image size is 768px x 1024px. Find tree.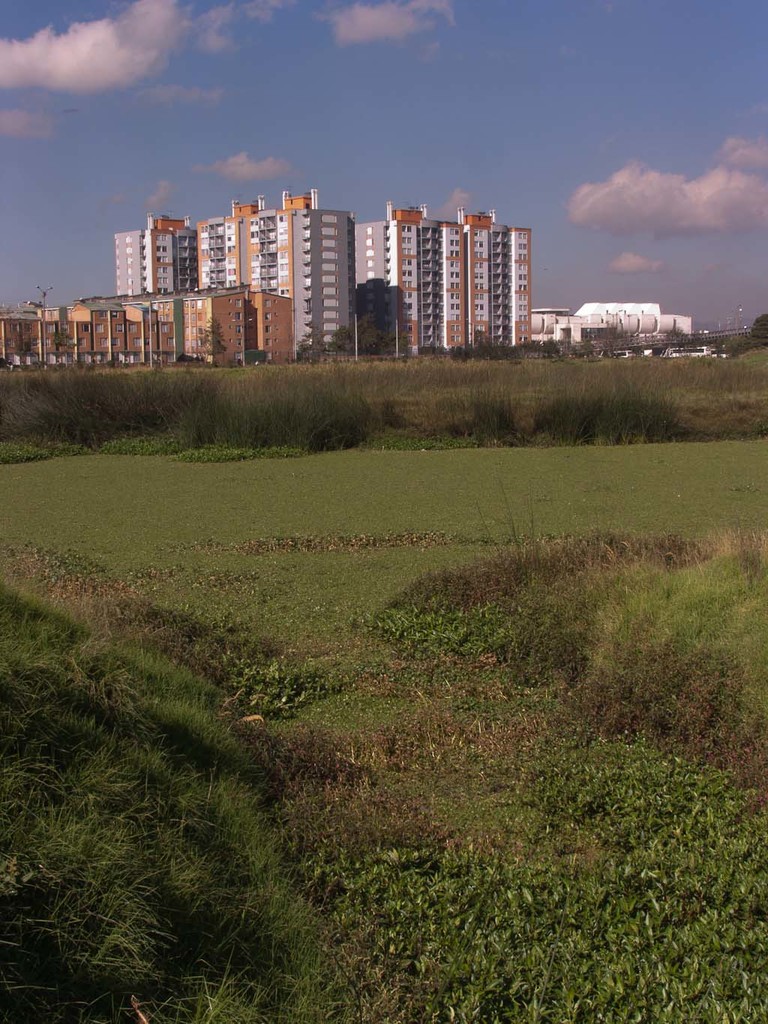
region(11, 336, 36, 371).
